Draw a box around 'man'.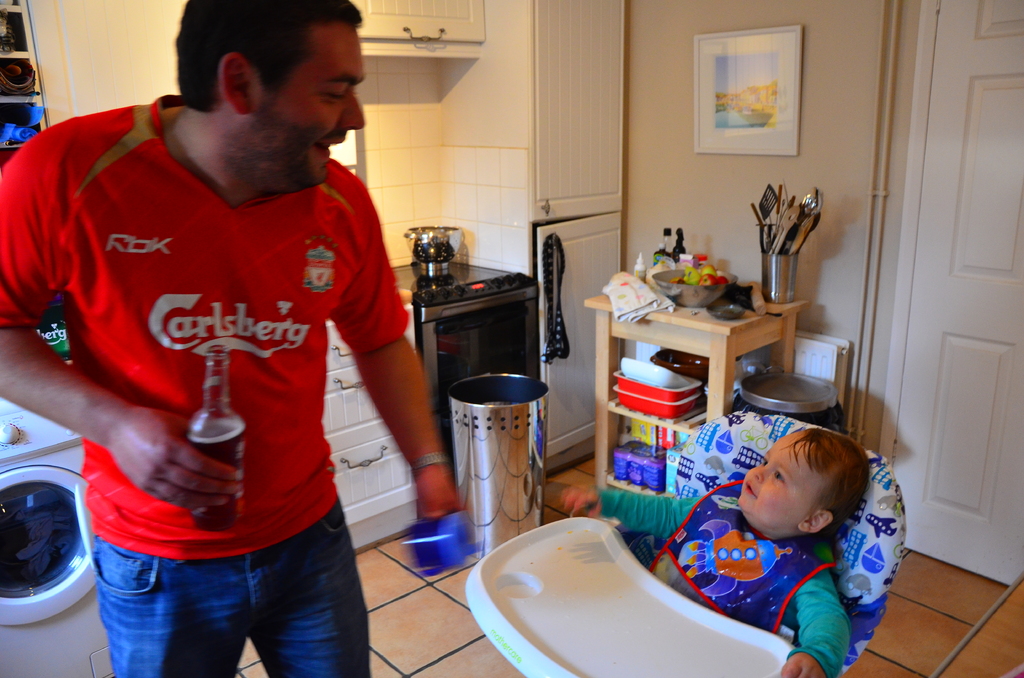
box=[0, 0, 422, 670].
